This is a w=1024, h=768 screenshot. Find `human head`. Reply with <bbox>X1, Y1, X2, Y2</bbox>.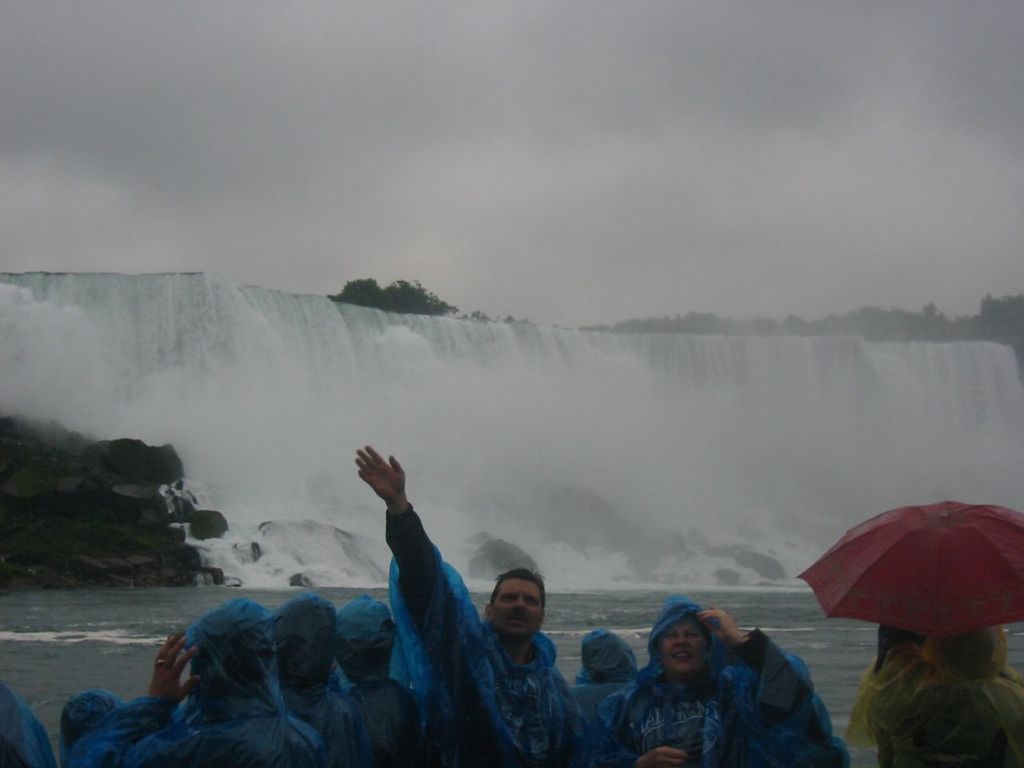
<bbox>920, 624, 1012, 680</bbox>.
